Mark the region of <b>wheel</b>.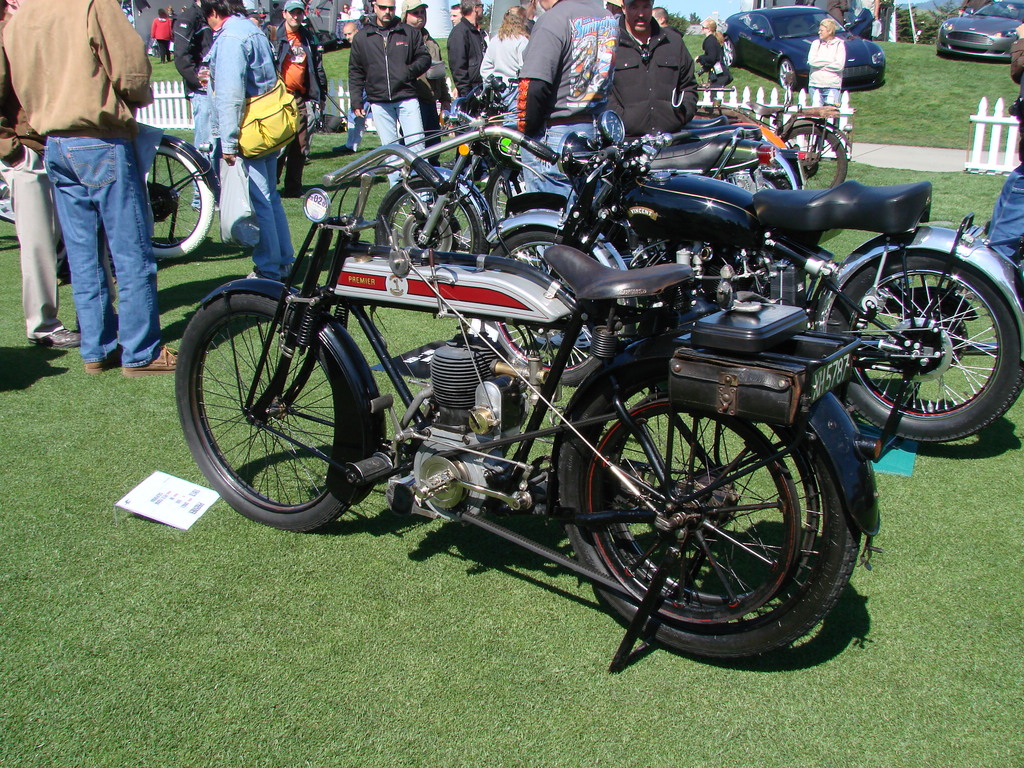
Region: x1=150, y1=146, x2=211, y2=260.
